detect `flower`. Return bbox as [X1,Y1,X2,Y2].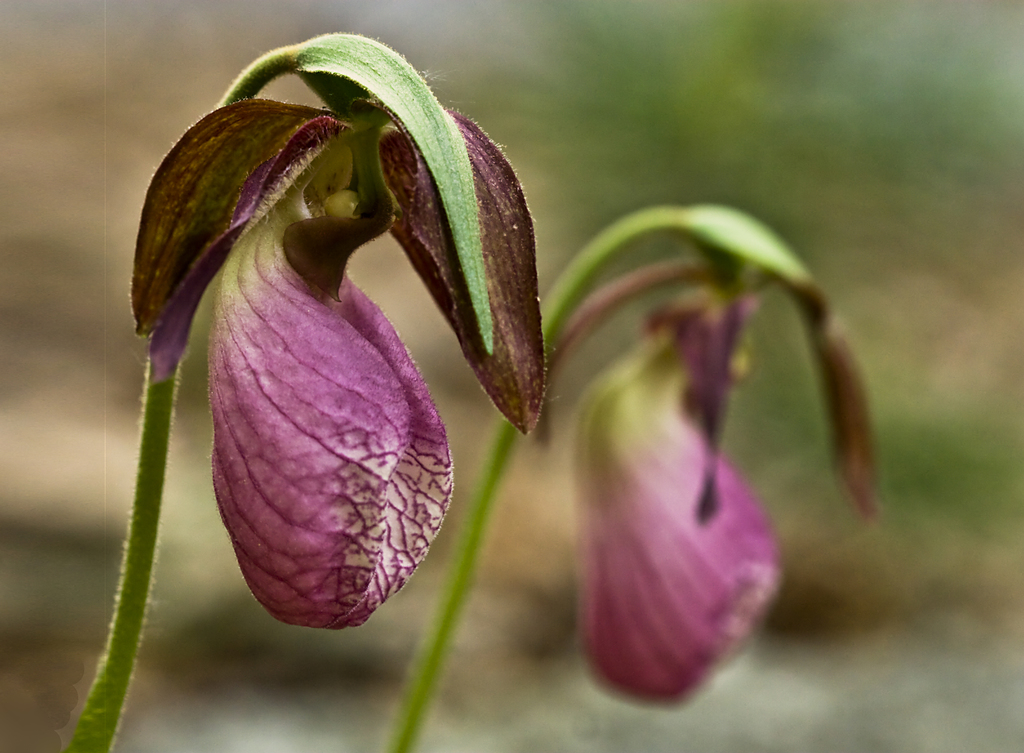
[125,38,544,600].
